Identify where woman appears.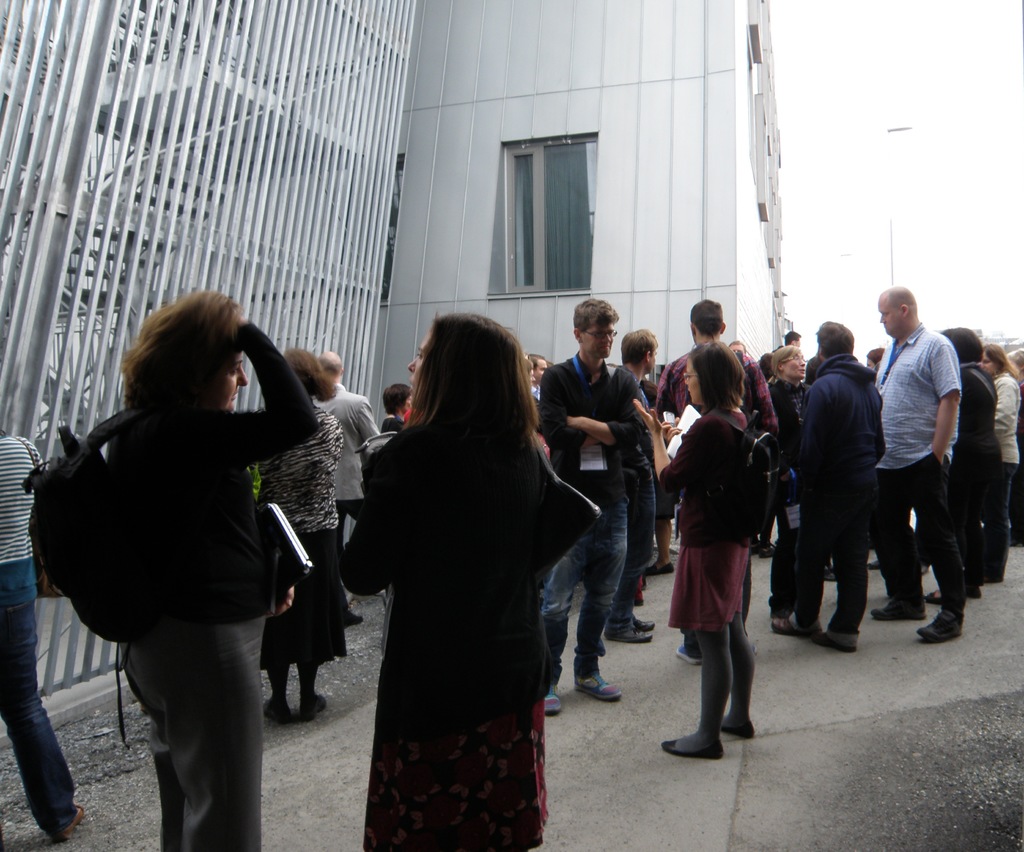
Appears at <region>972, 339, 1023, 579</region>.
